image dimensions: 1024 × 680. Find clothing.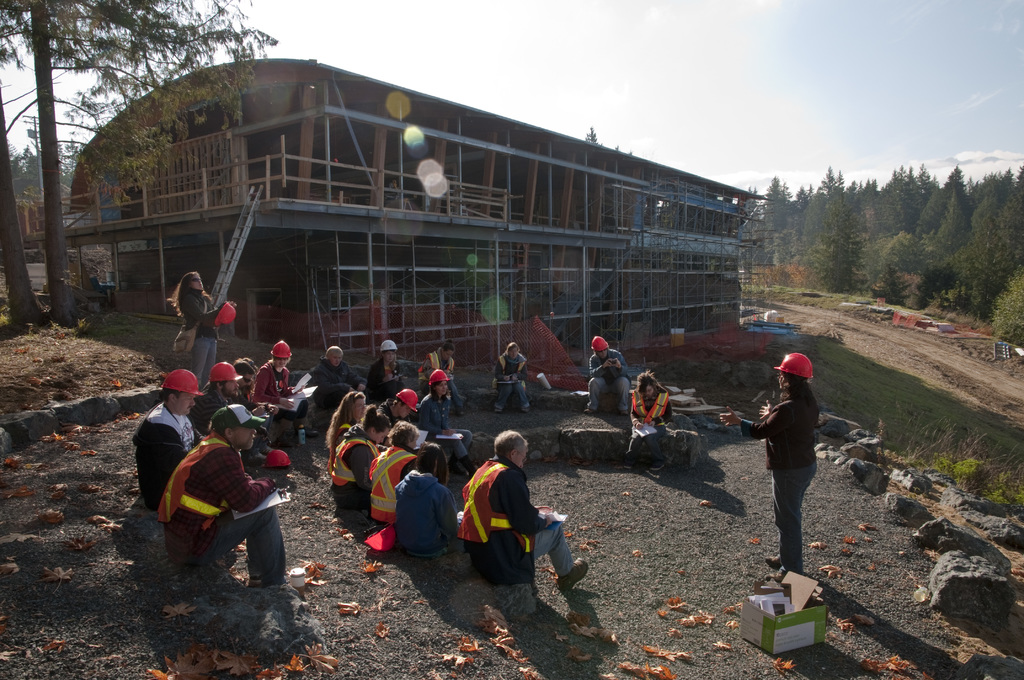
locate(175, 279, 214, 396).
